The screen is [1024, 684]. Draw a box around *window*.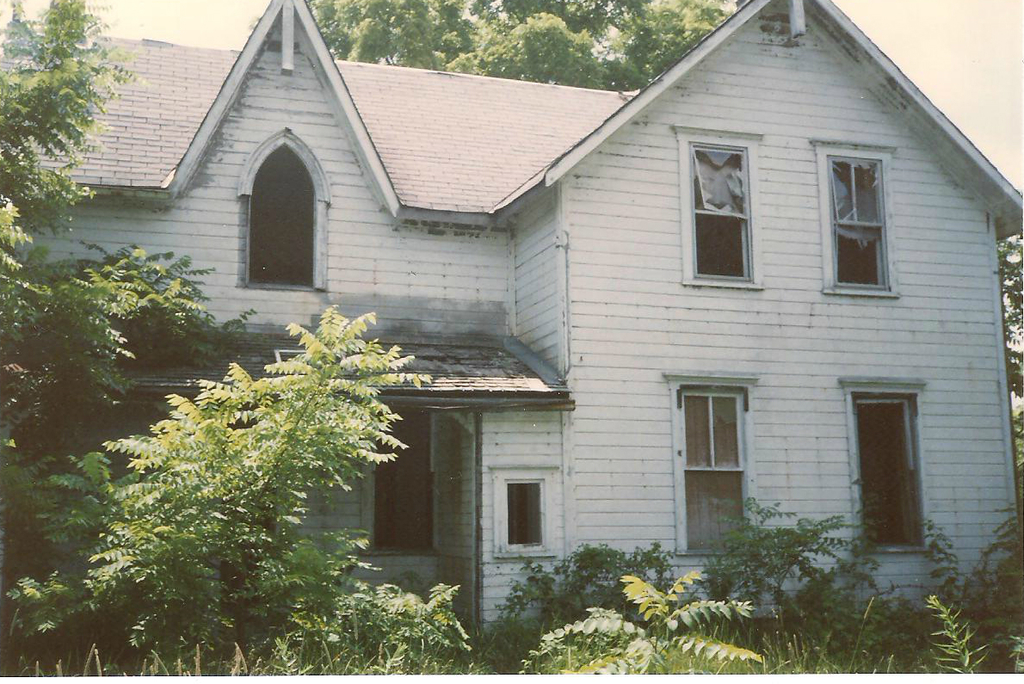
662/378/766/556.
